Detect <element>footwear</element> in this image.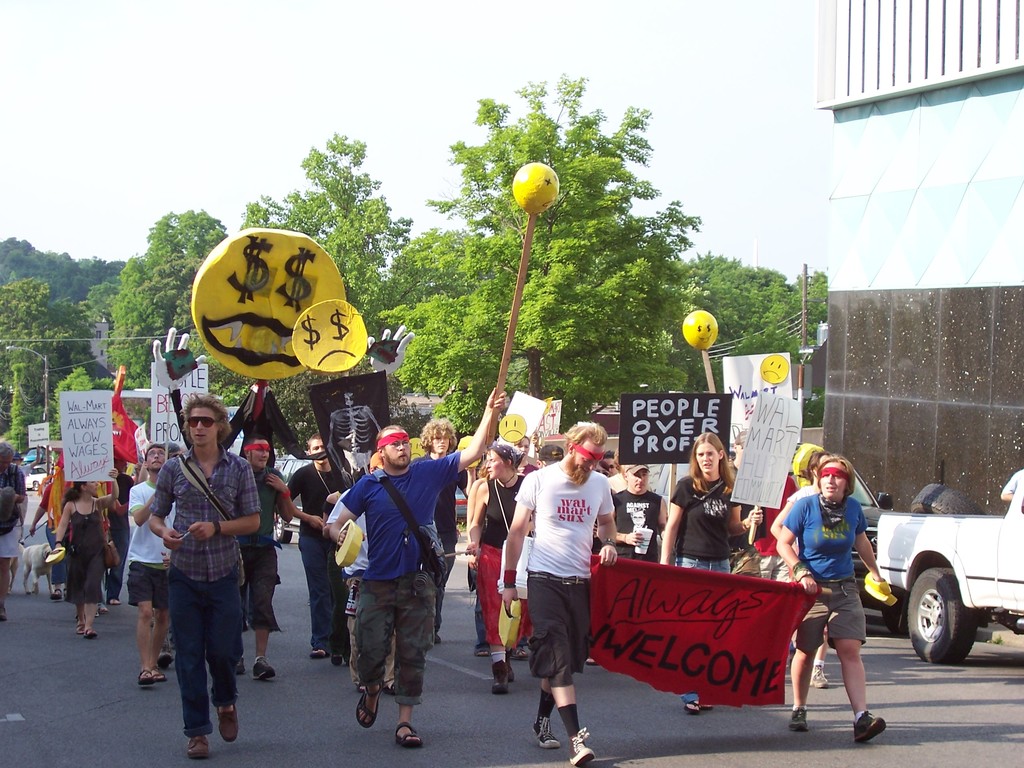
Detection: {"left": 355, "top": 685, "right": 385, "bottom": 728}.
